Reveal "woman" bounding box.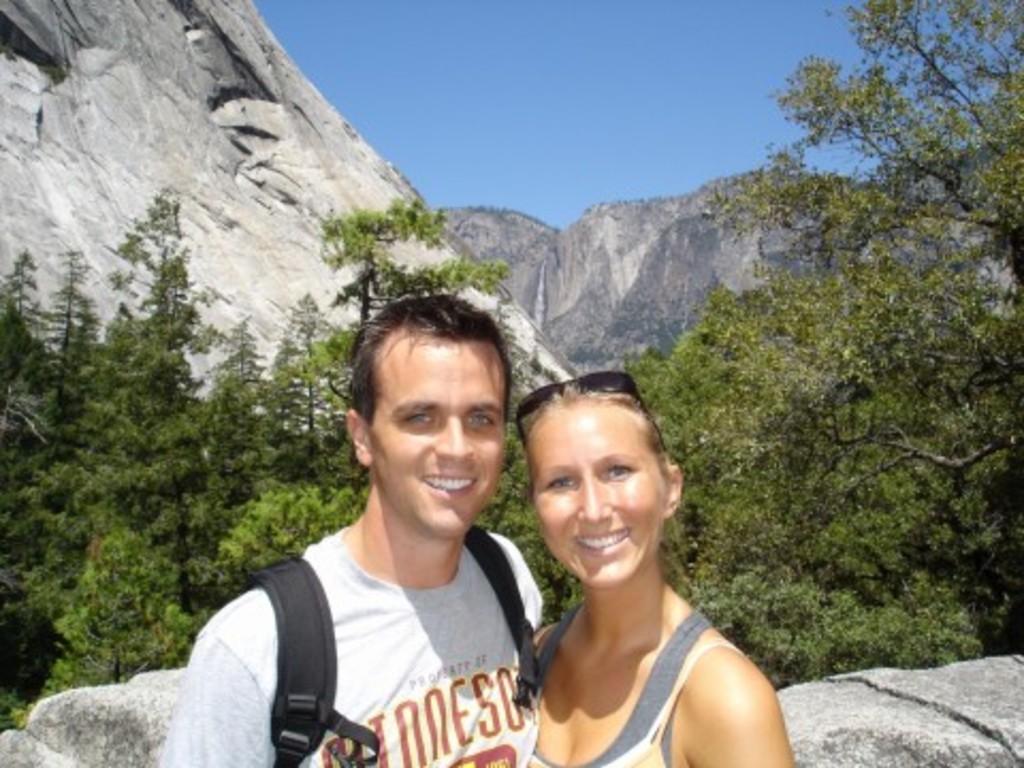
Revealed: <region>499, 365, 777, 767</region>.
